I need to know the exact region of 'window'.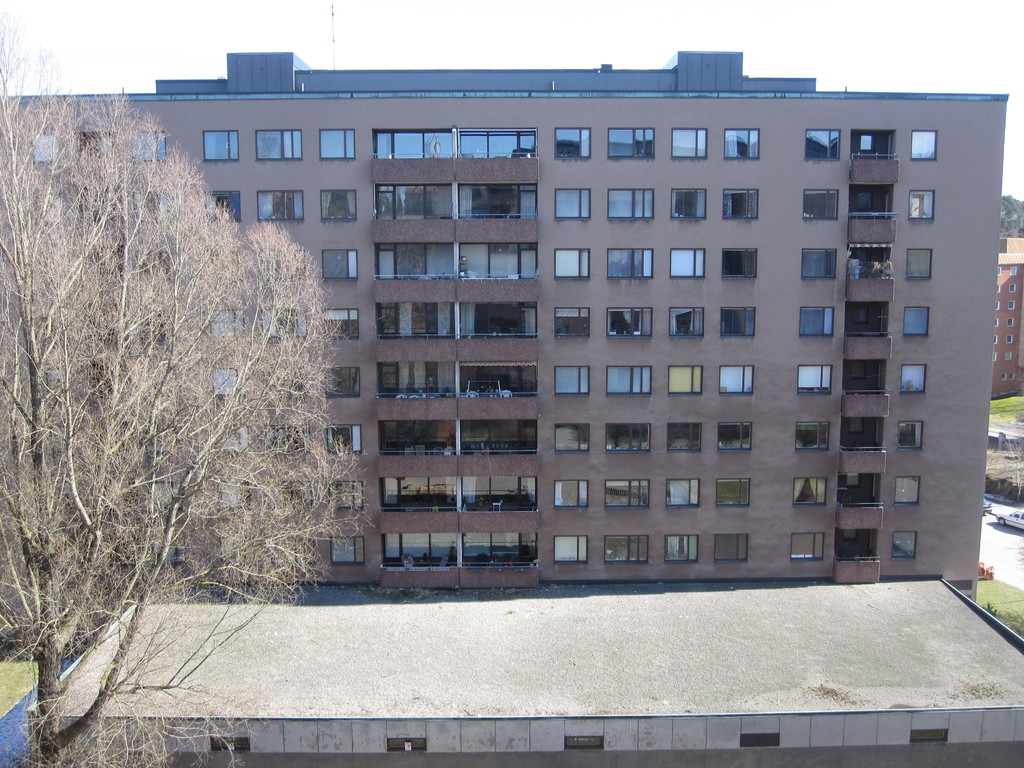
Region: <bbox>668, 247, 703, 280</bbox>.
